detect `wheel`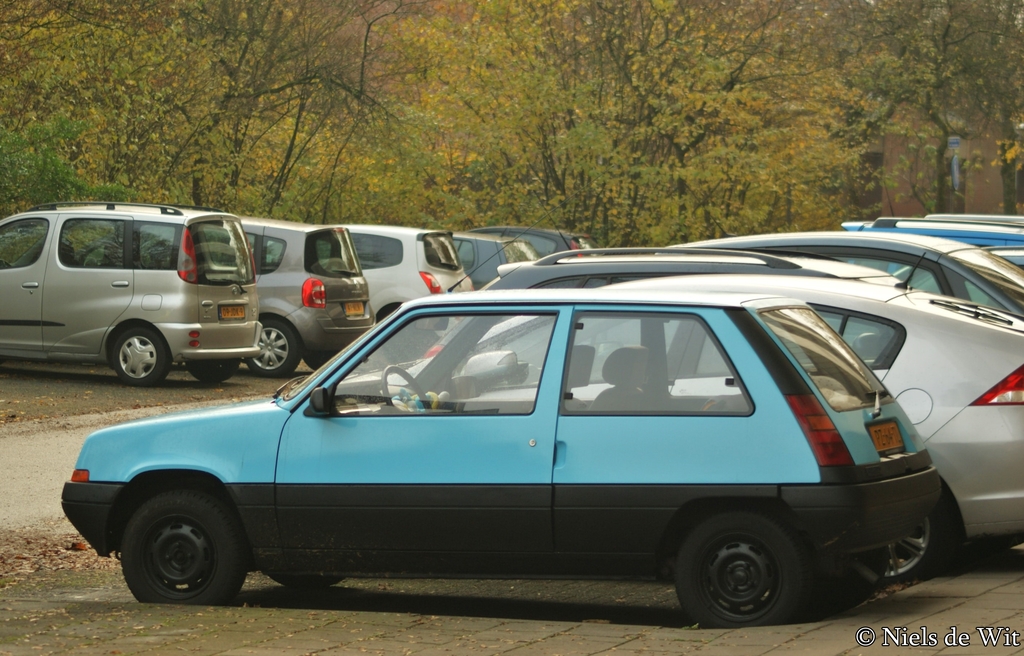
[left=831, top=547, right=886, bottom=610]
